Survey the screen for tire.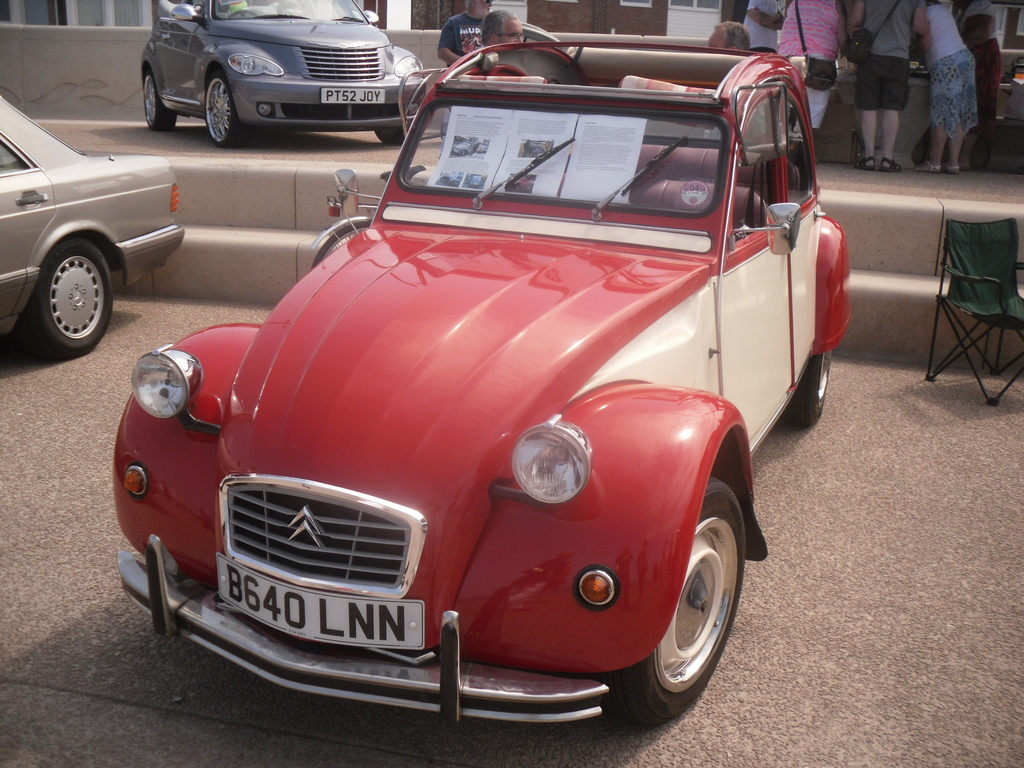
Survey found: box(143, 70, 177, 131).
